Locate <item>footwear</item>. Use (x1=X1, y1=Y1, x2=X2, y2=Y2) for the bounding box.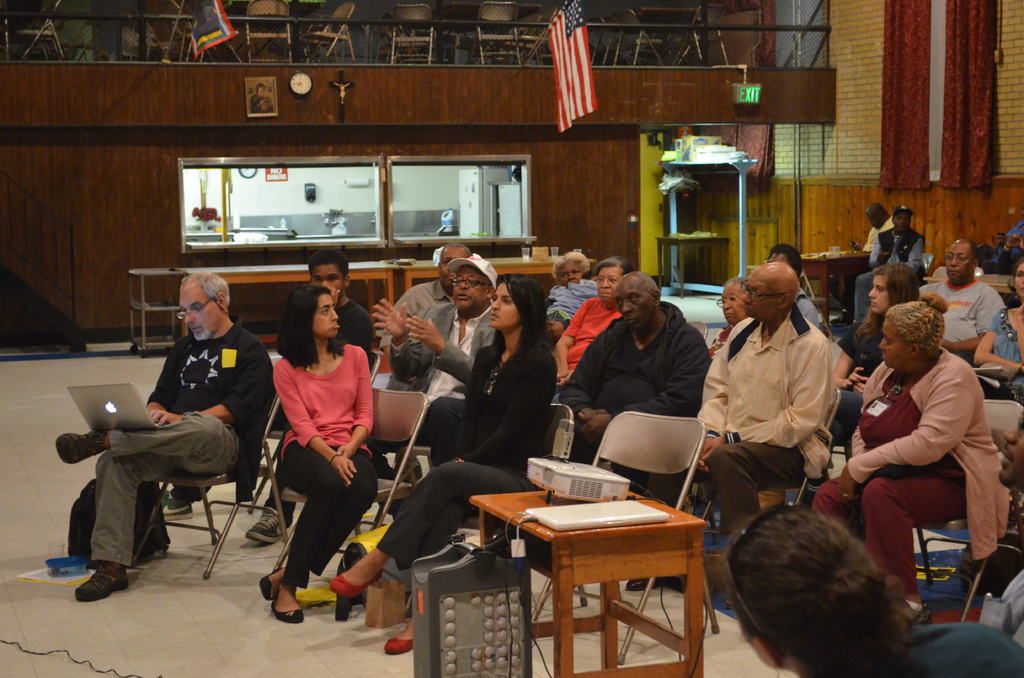
(x1=895, y1=604, x2=931, y2=629).
